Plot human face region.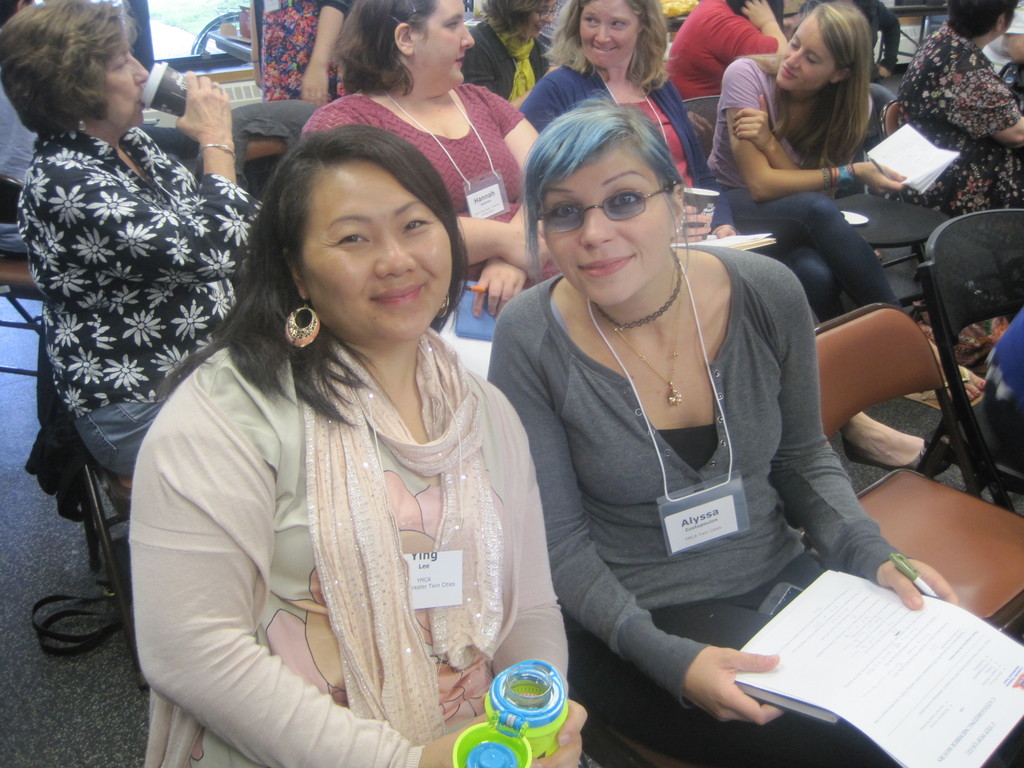
Plotted at locate(532, 146, 674, 306).
